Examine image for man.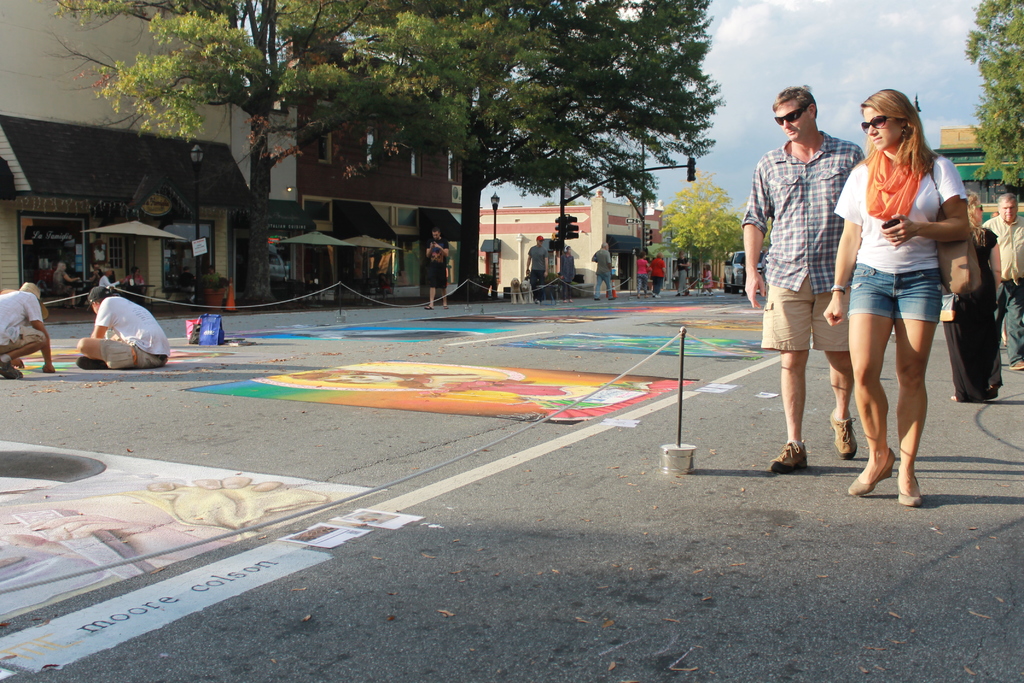
Examination result: (527, 236, 550, 300).
